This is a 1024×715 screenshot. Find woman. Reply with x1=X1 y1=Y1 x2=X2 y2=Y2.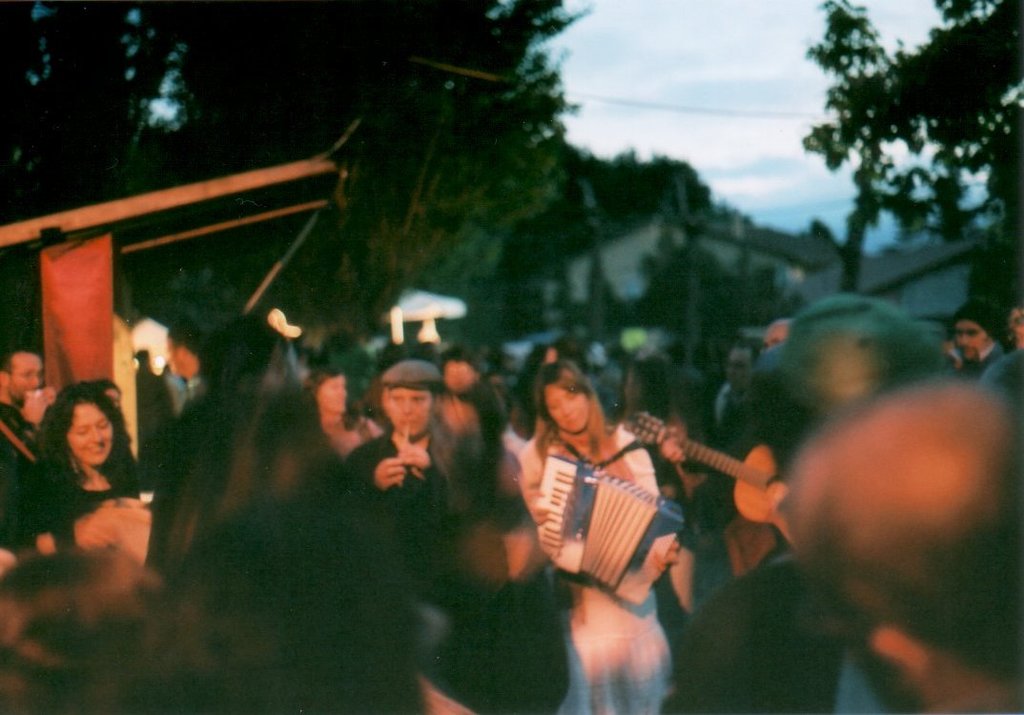
x1=10 y1=366 x2=152 y2=603.
